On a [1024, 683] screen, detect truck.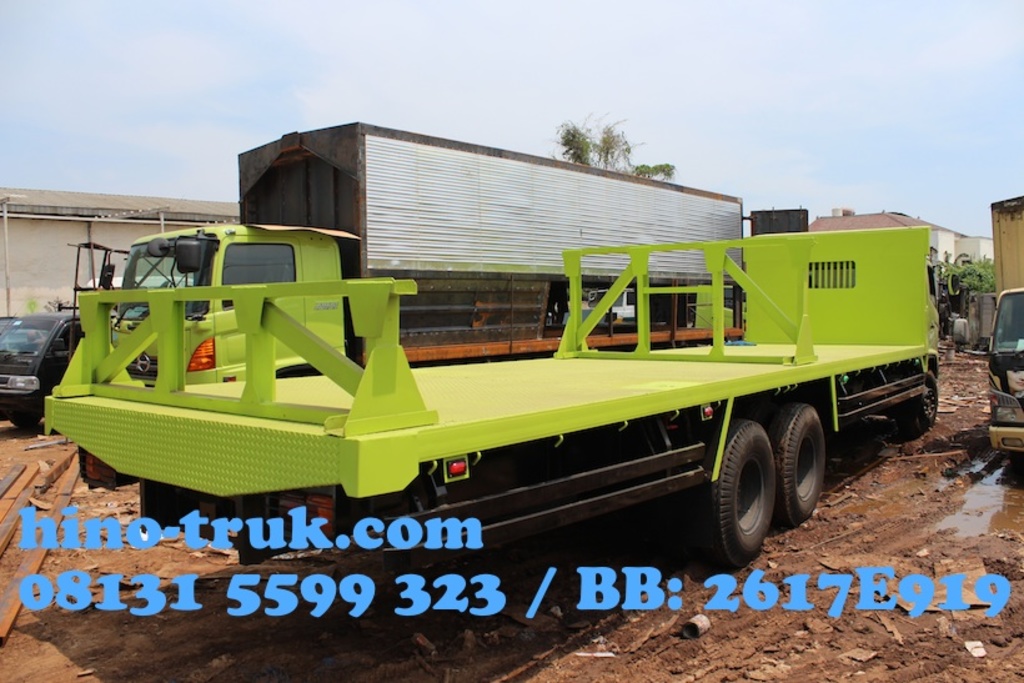
117/120/756/381.
